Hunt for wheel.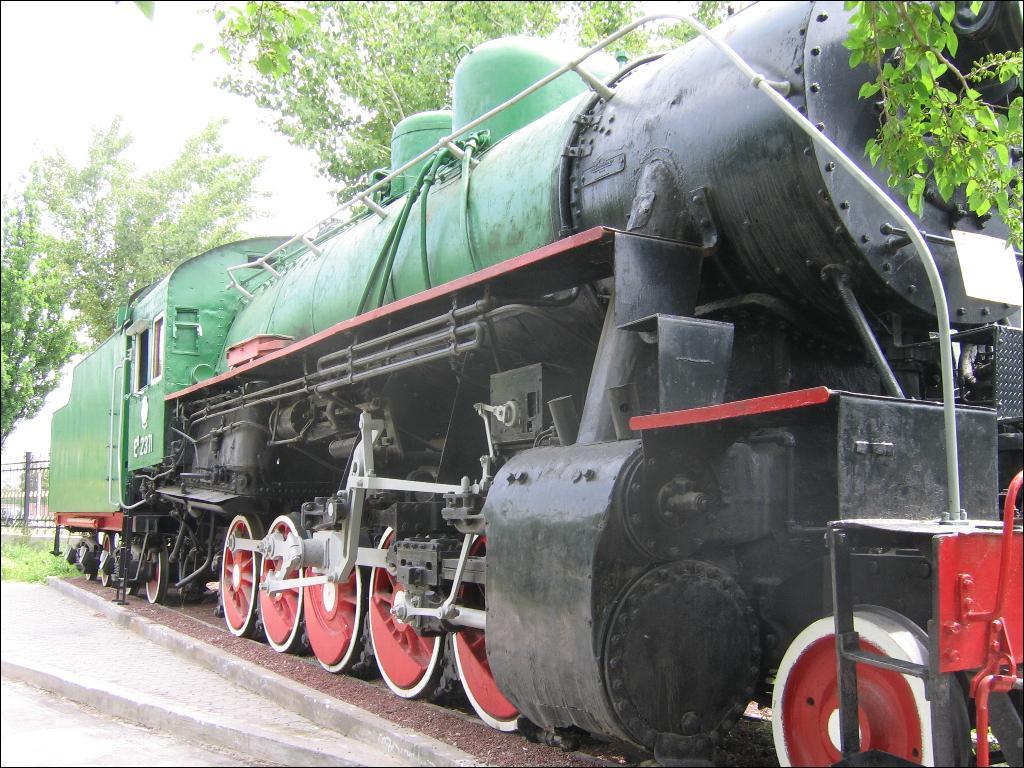
Hunted down at <bbox>367, 508, 465, 706</bbox>.
